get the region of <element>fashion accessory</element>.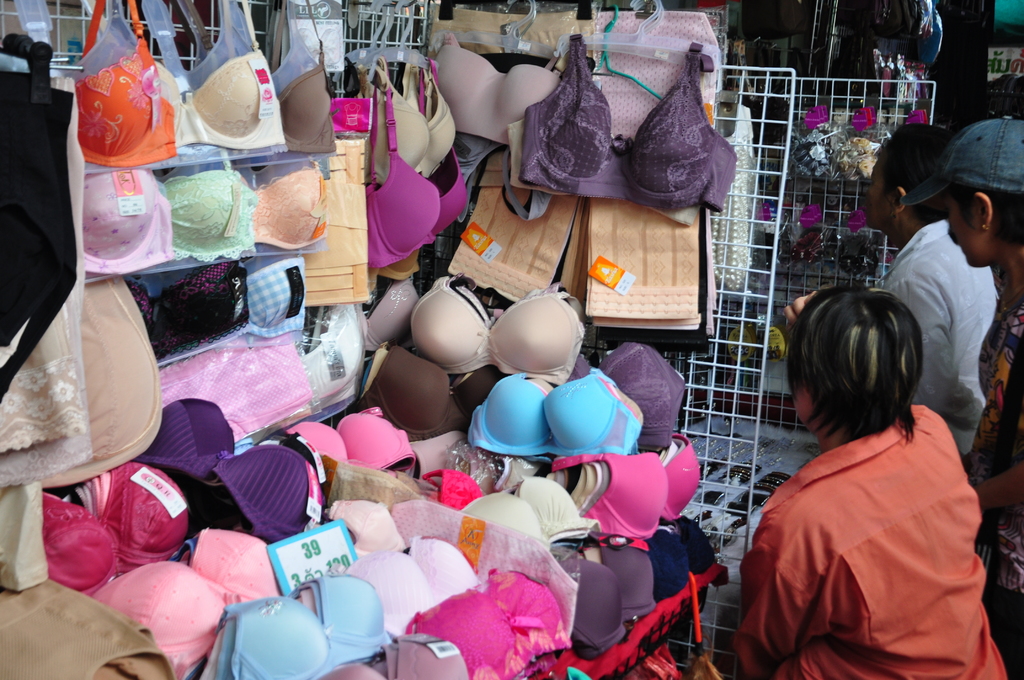
<region>586, 325, 607, 361</region>.
